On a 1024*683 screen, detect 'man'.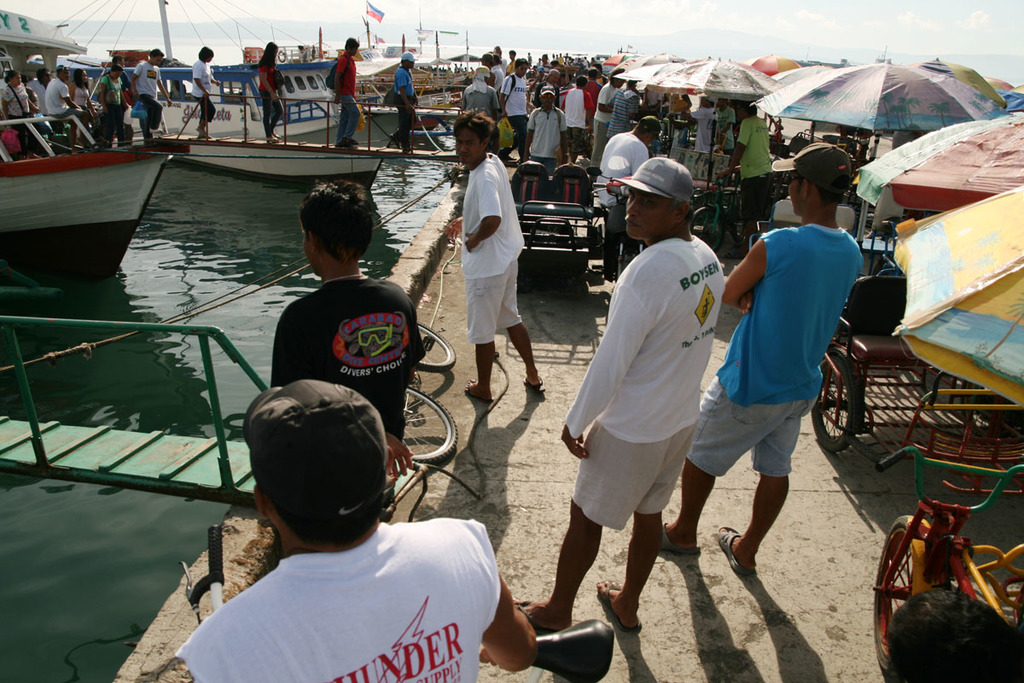
<region>659, 137, 864, 576</region>.
